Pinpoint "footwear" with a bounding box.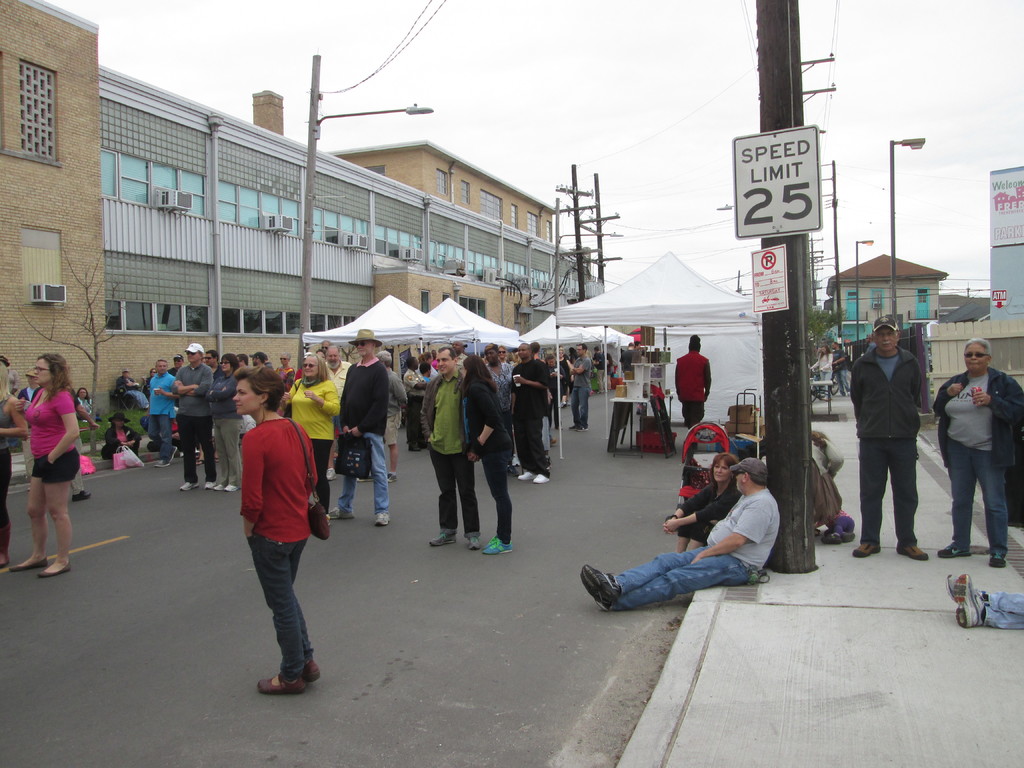
left=377, top=498, right=390, bottom=524.
